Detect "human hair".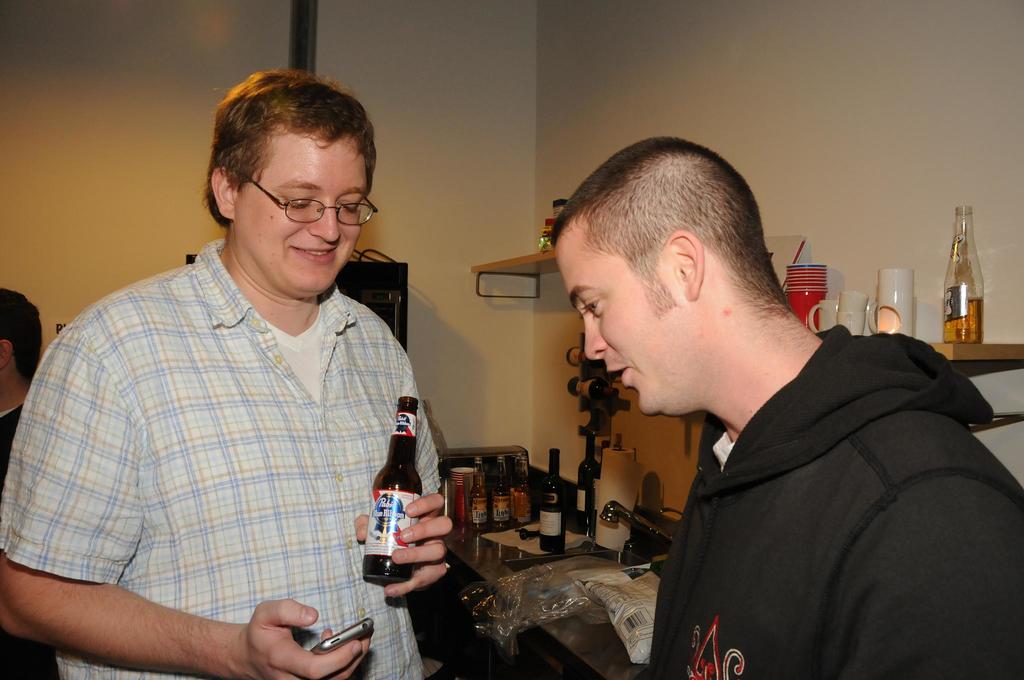
Detected at box(199, 72, 376, 239).
